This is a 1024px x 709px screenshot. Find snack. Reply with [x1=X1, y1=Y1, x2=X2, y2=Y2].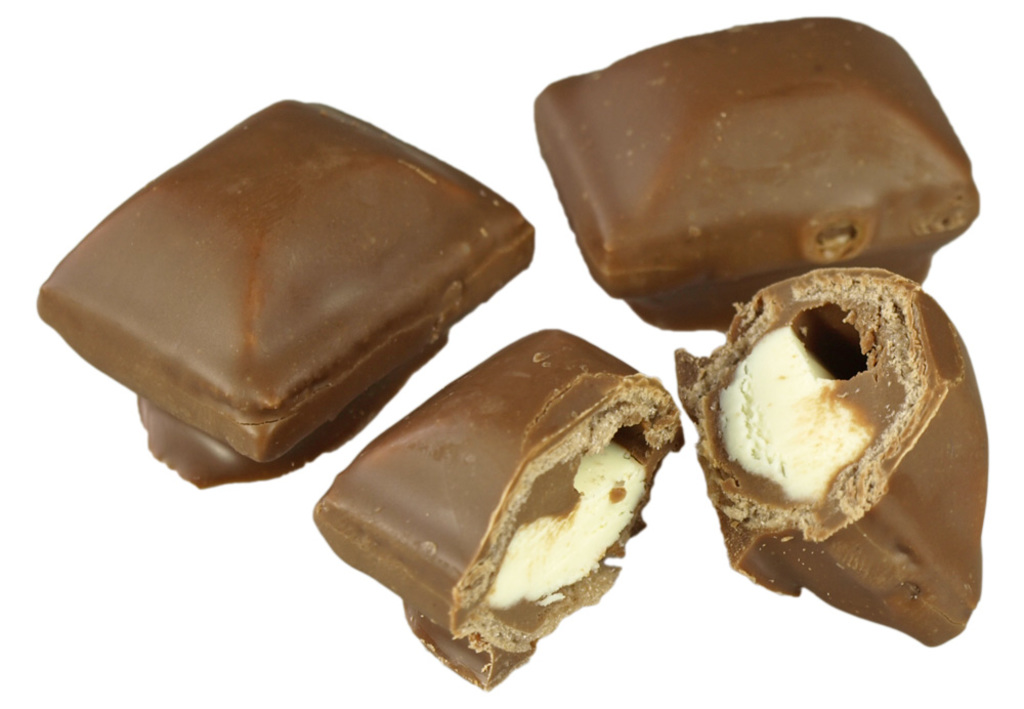
[x1=324, y1=319, x2=682, y2=681].
